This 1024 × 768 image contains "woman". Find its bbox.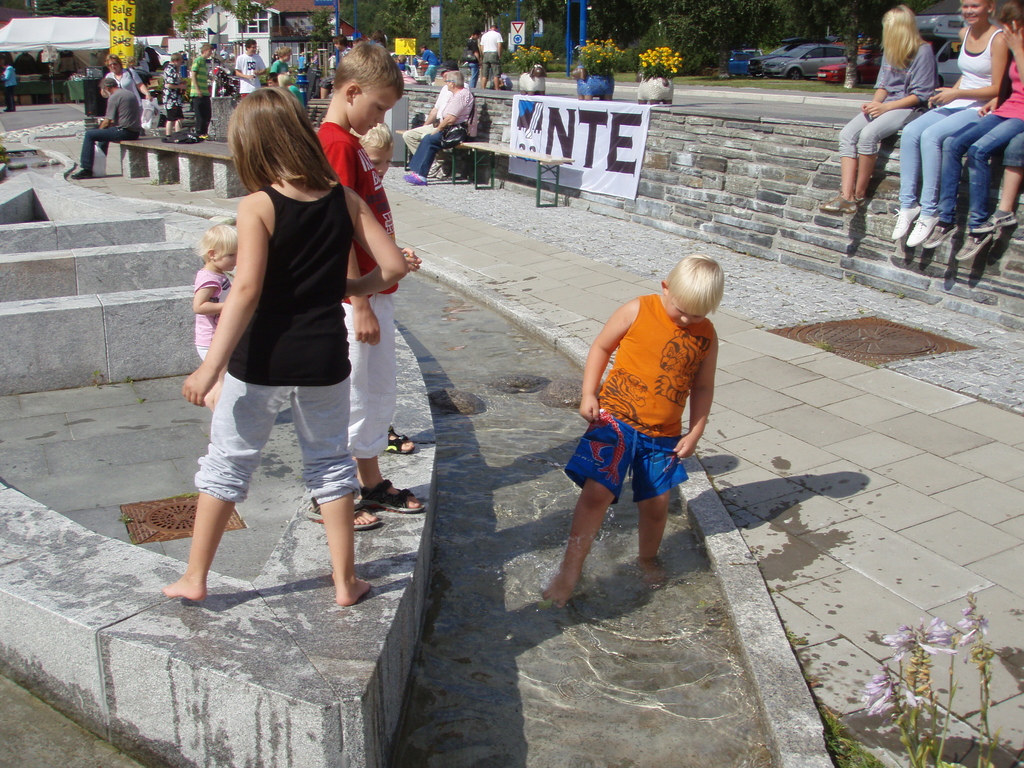
BBox(403, 72, 479, 187).
